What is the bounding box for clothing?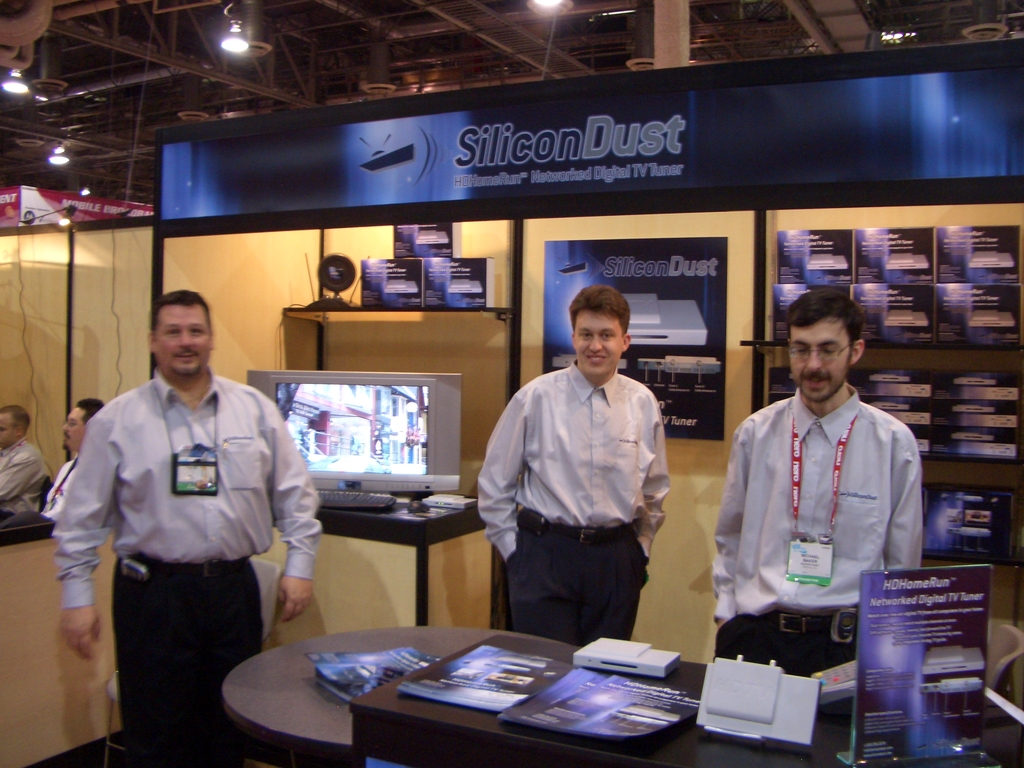
(left=47, top=364, right=325, bottom=755).
